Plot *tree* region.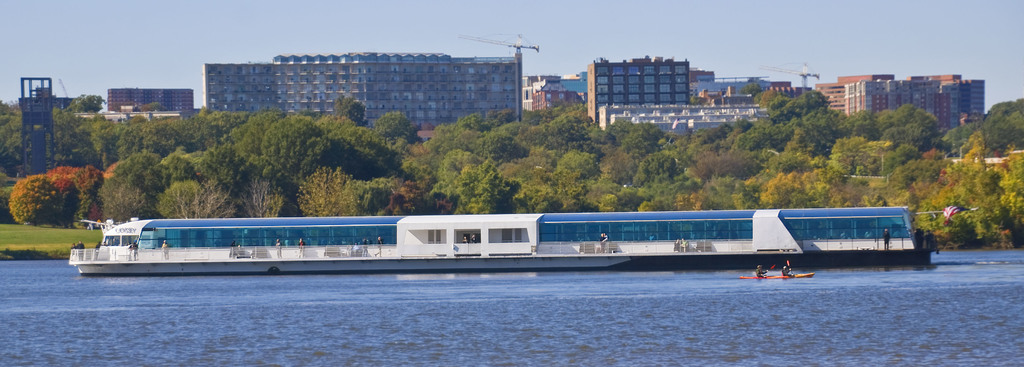
Plotted at x1=828, y1=132, x2=897, y2=170.
